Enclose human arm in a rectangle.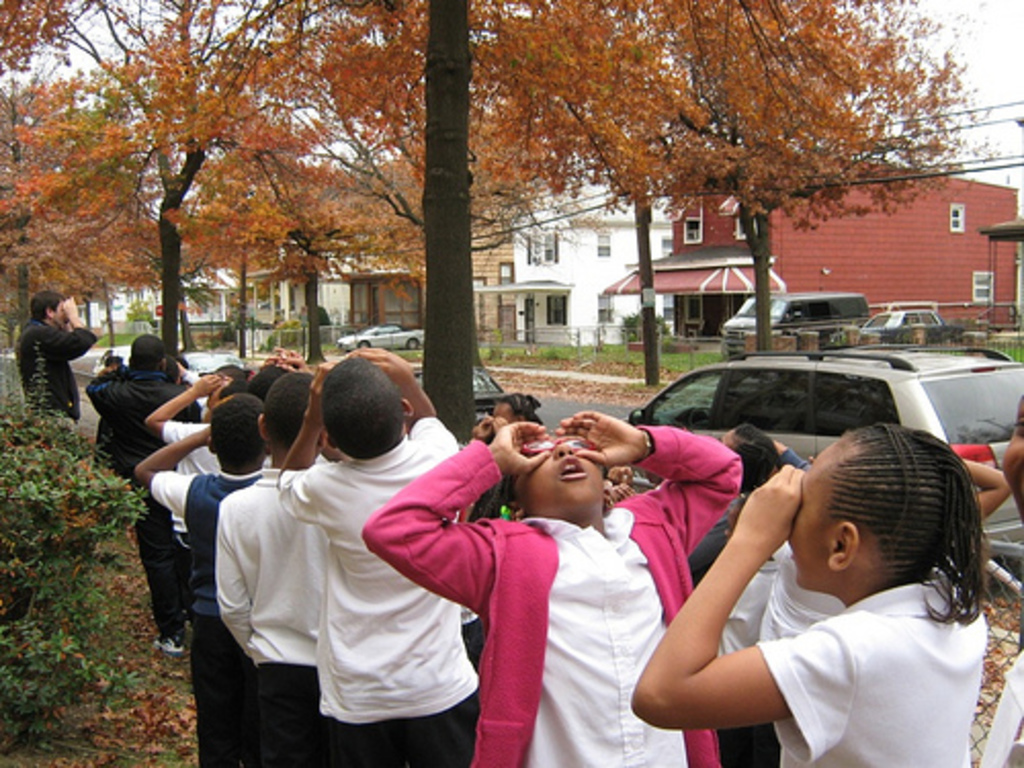
653 530 827 760.
